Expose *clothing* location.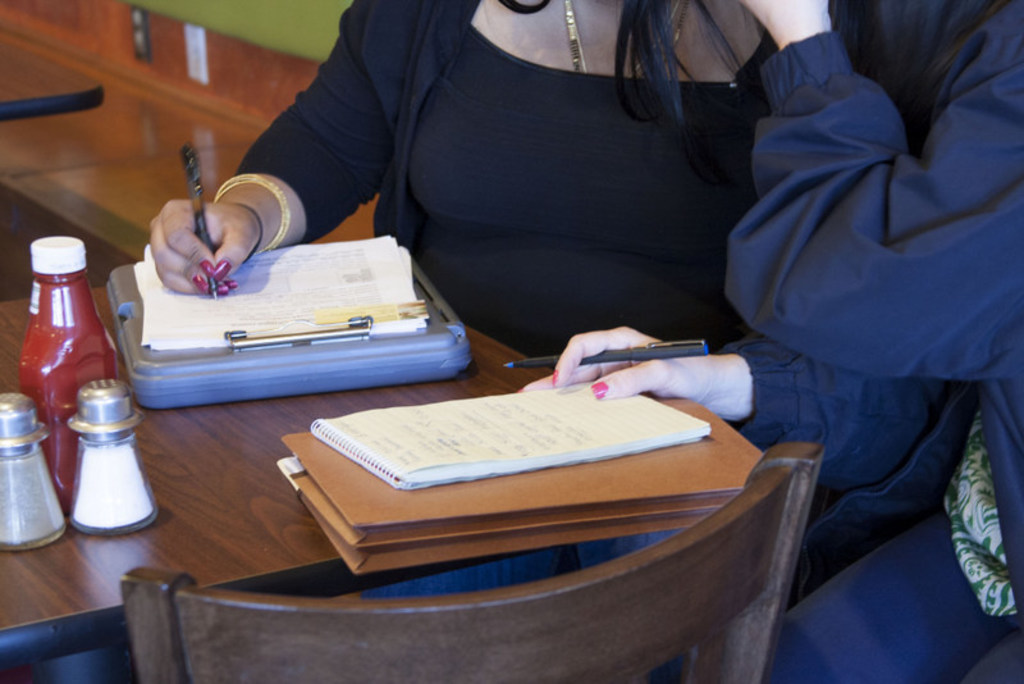
Exposed at 246/0/809/336.
